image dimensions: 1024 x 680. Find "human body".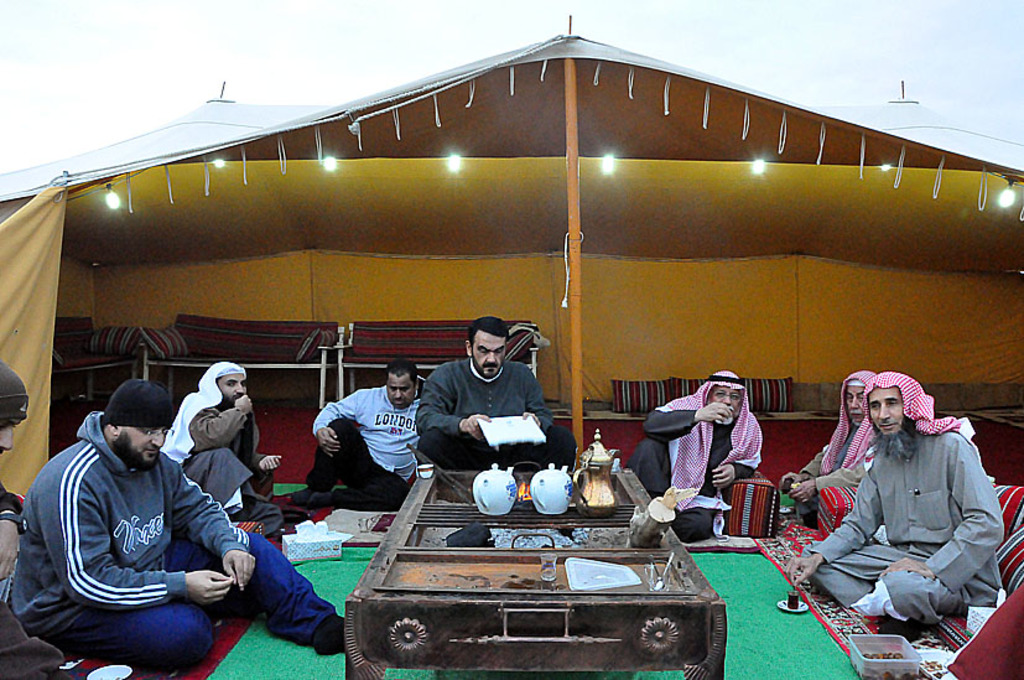
775:367:1000:642.
